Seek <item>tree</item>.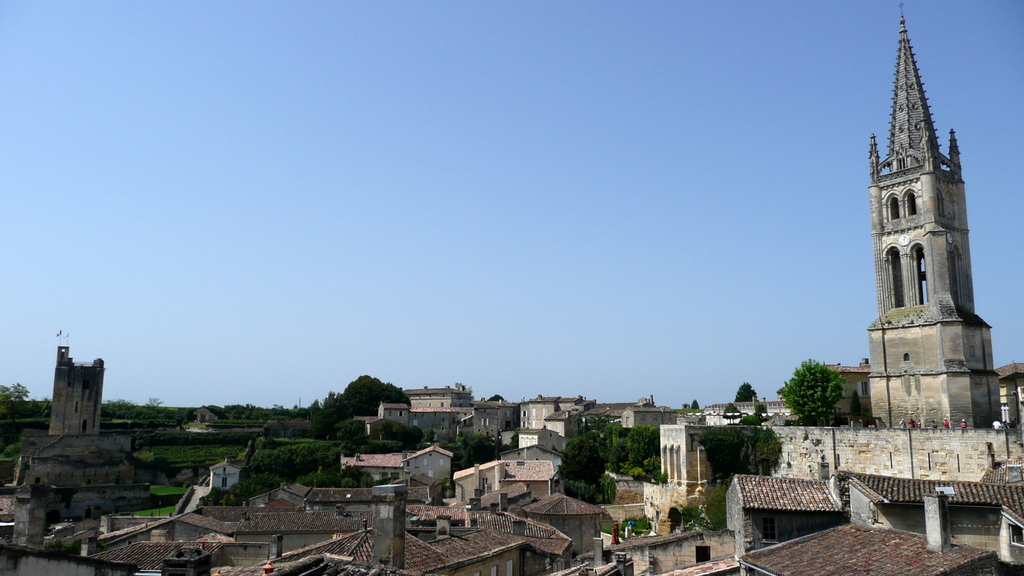
crop(733, 383, 761, 406).
